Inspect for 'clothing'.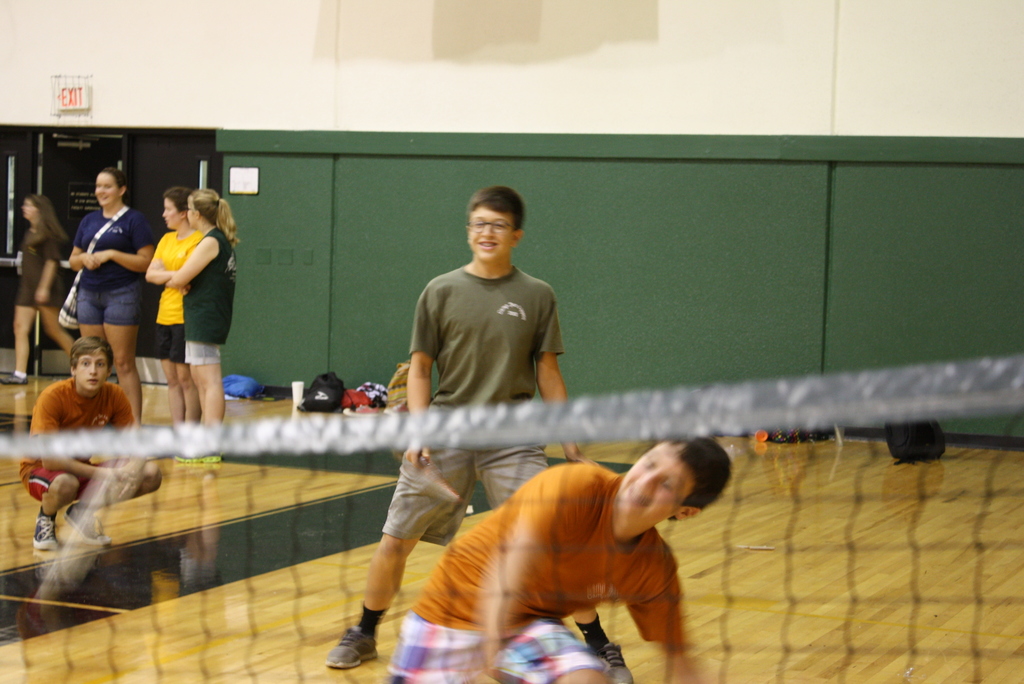
Inspection: 72, 200, 138, 332.
